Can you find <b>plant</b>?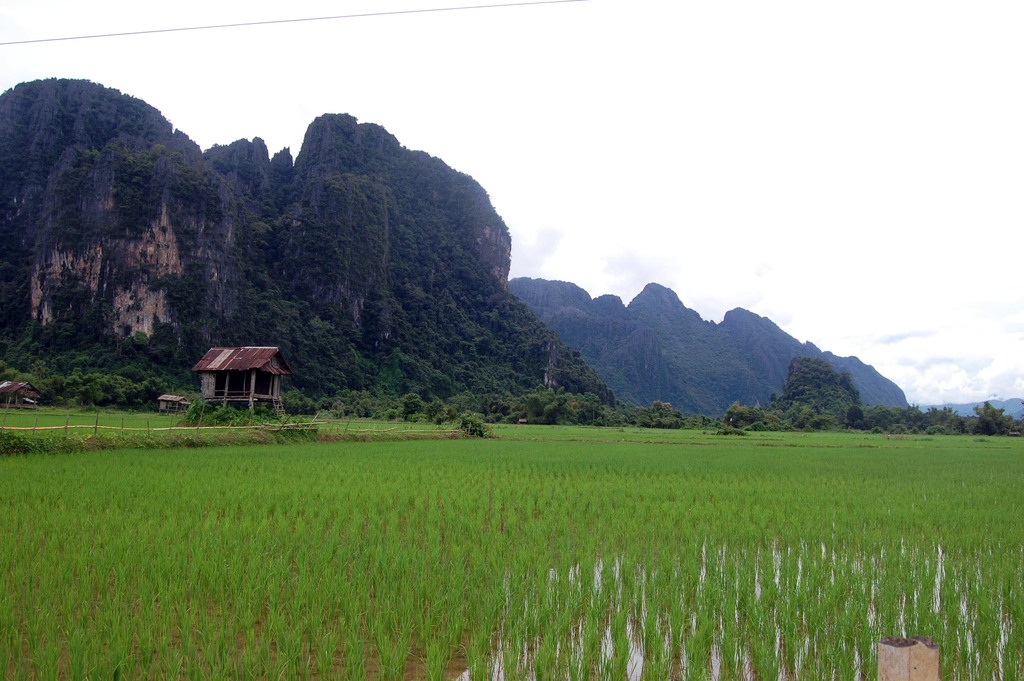
Yes, bounding box: (211,400,238,422).
